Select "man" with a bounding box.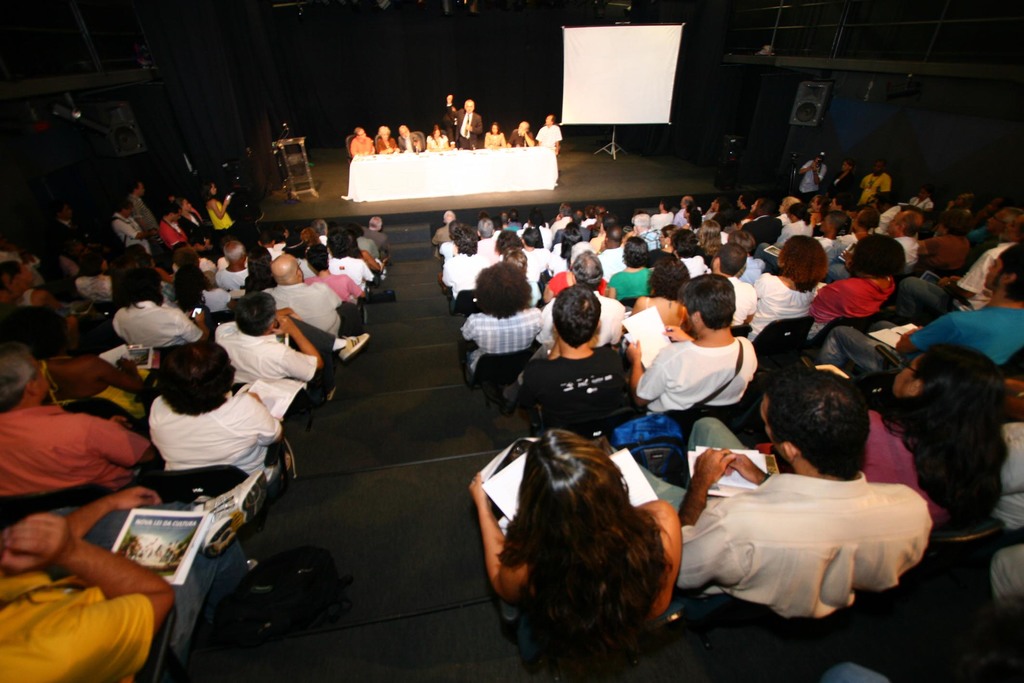
<bbox>431, 210, 456, 261</bbox>.
